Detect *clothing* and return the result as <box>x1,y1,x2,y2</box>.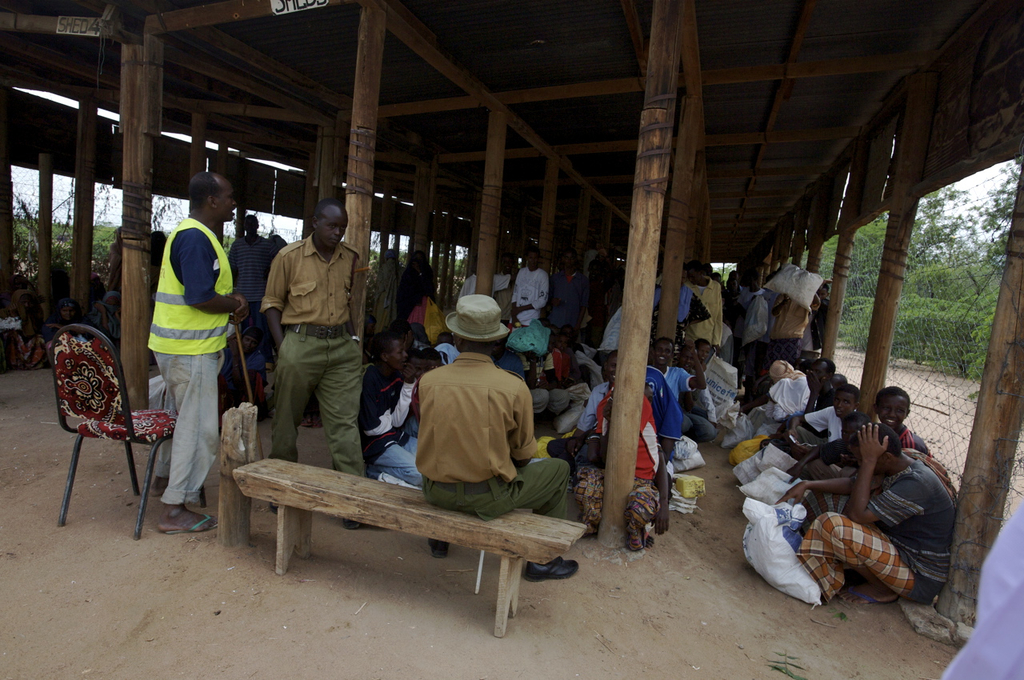
<box>541,378,606,459</box>.
